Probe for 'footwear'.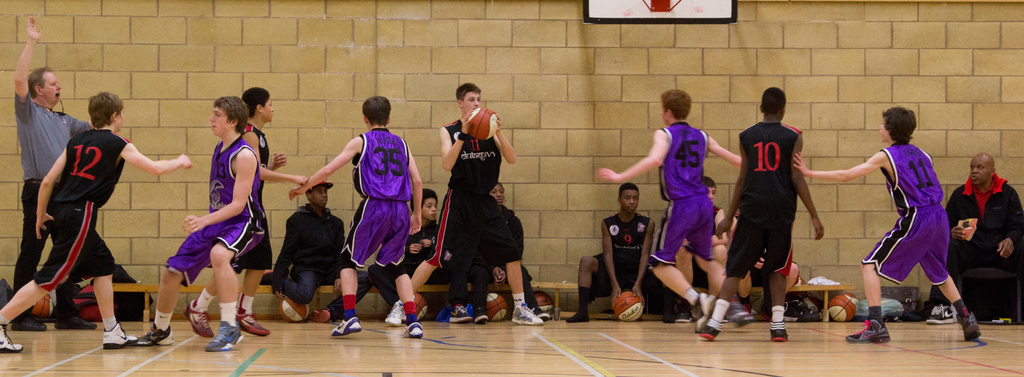
Probe result: l=848, t=319, r=883, b=343.
